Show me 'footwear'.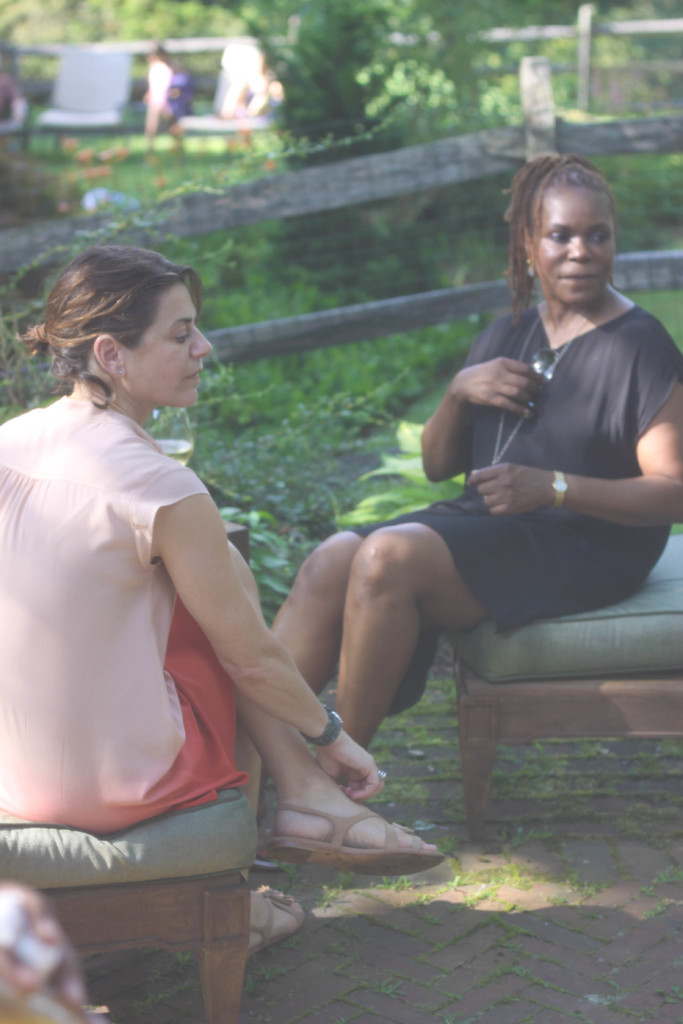
'footwear' is here: {"left": 243, "top": 874, "right": 318, "bottom": 966}.
